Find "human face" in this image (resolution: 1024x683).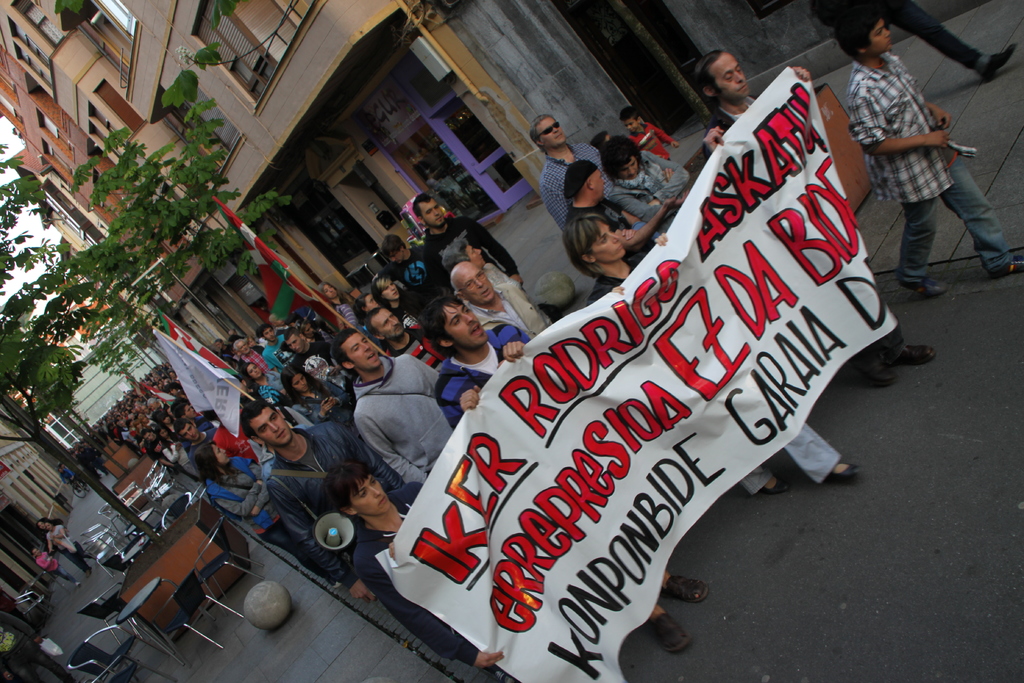
346:331:381:370.
